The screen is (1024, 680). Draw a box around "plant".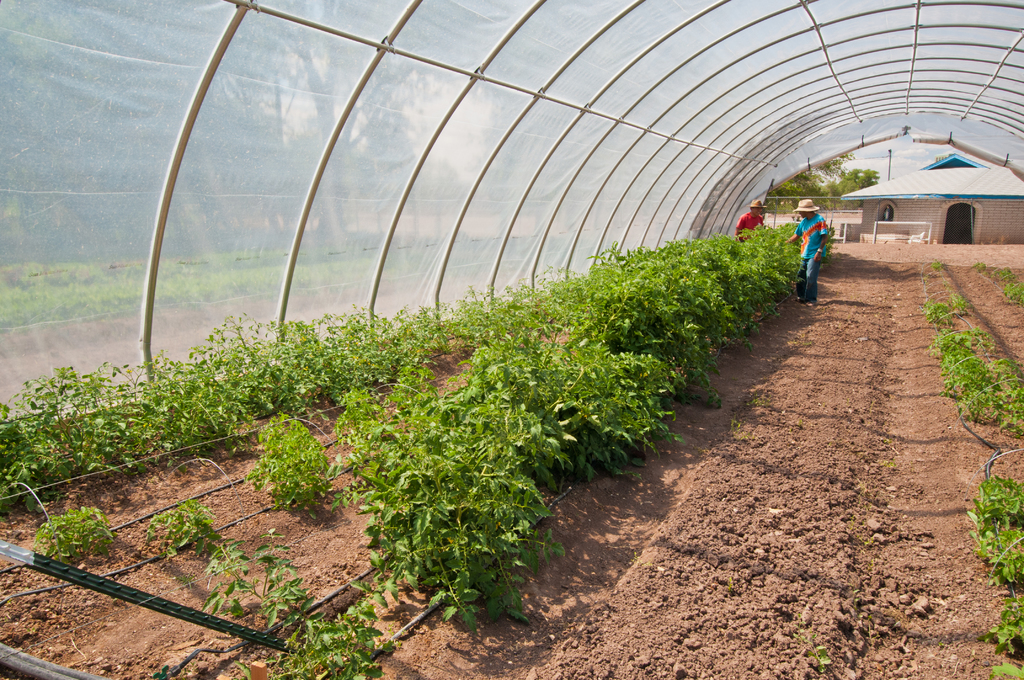
180,529,321,654.
